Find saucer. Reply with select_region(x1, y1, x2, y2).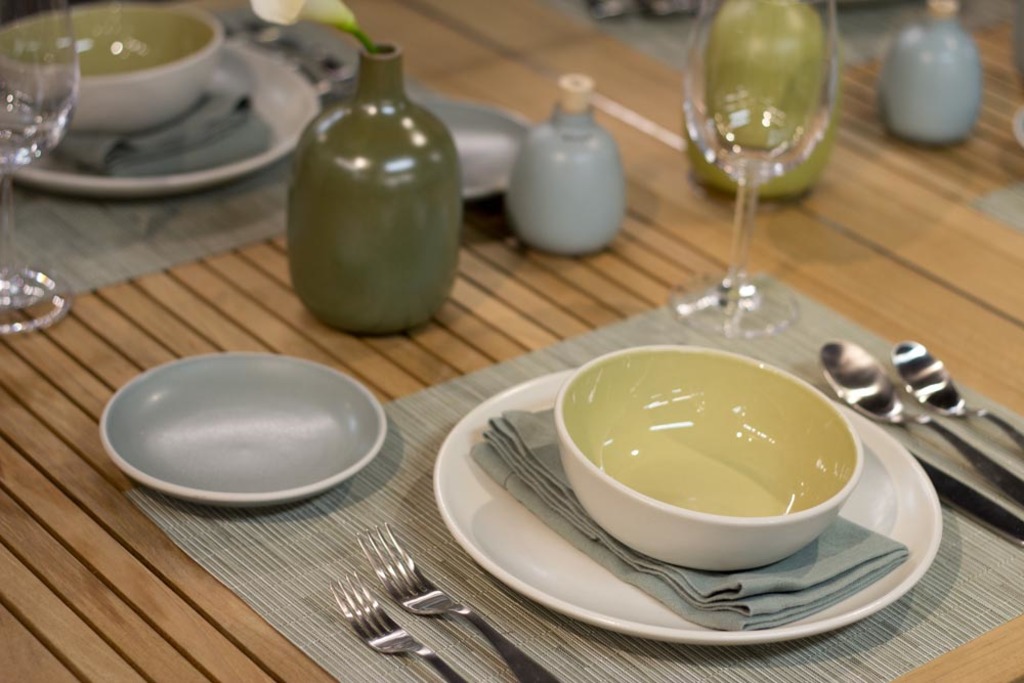
select_region(98, 354, 386, 505).
